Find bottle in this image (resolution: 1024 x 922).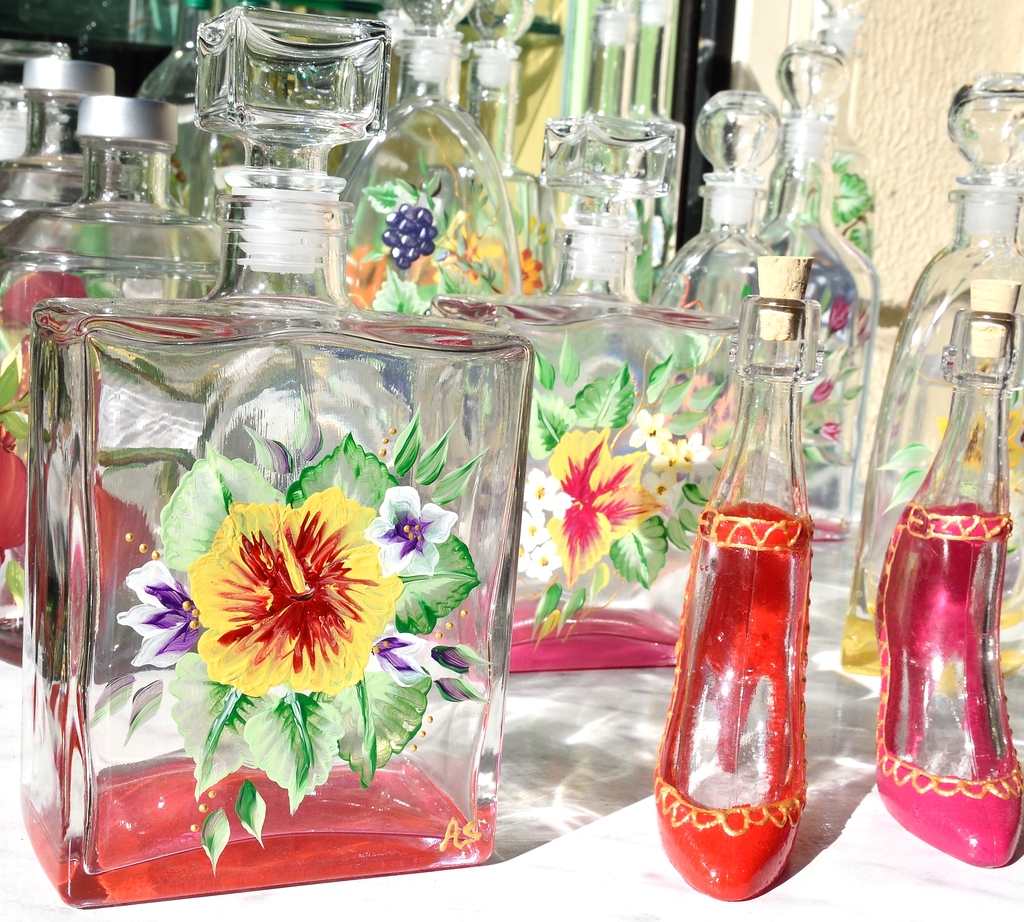
<bbox>660, 216, 843, 921</bbox>.
